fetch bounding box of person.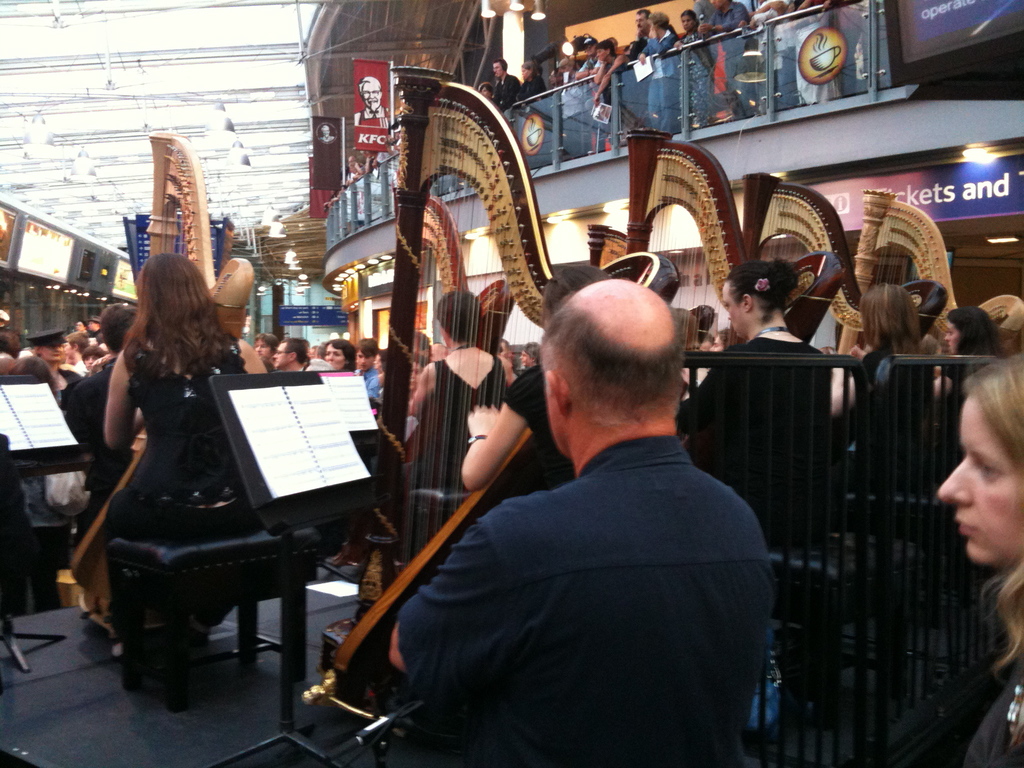
Bbox: detection(592, 36, 630, 102).
